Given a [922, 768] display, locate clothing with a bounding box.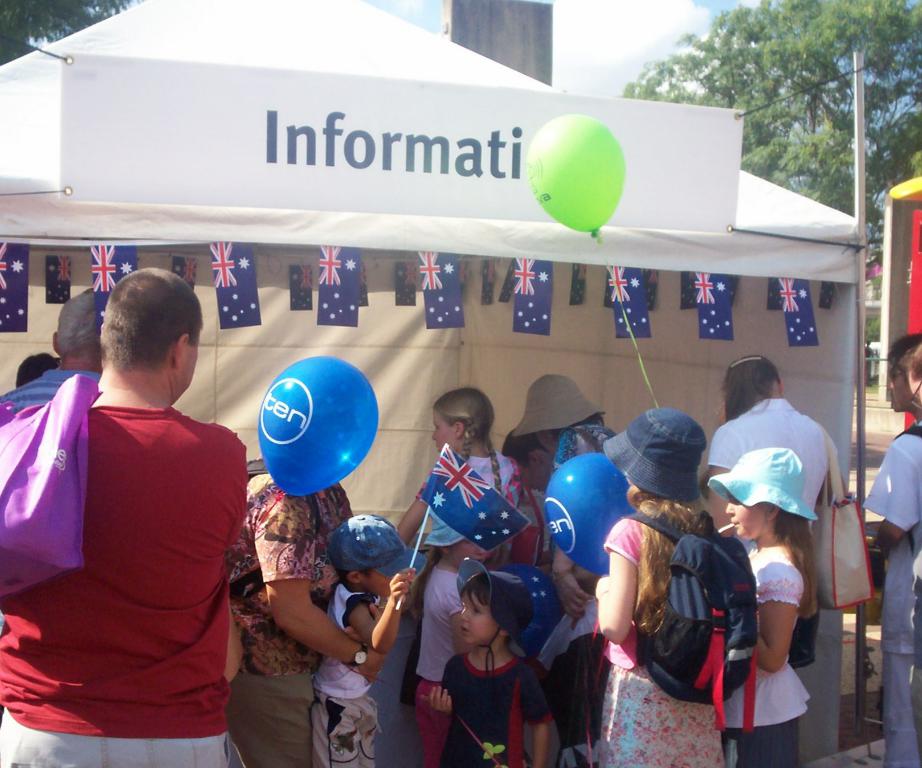
Located: (left=706, top=395, right=848, bottom=666).
